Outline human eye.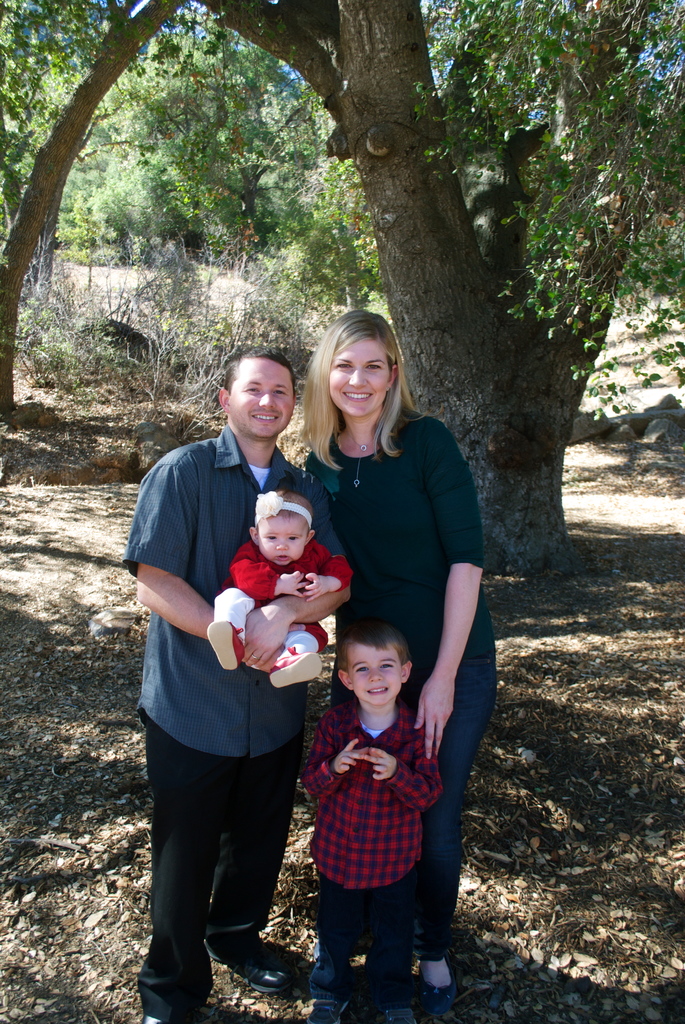
Outline: <bbox>335, 362, 354, 372</bbox>.
